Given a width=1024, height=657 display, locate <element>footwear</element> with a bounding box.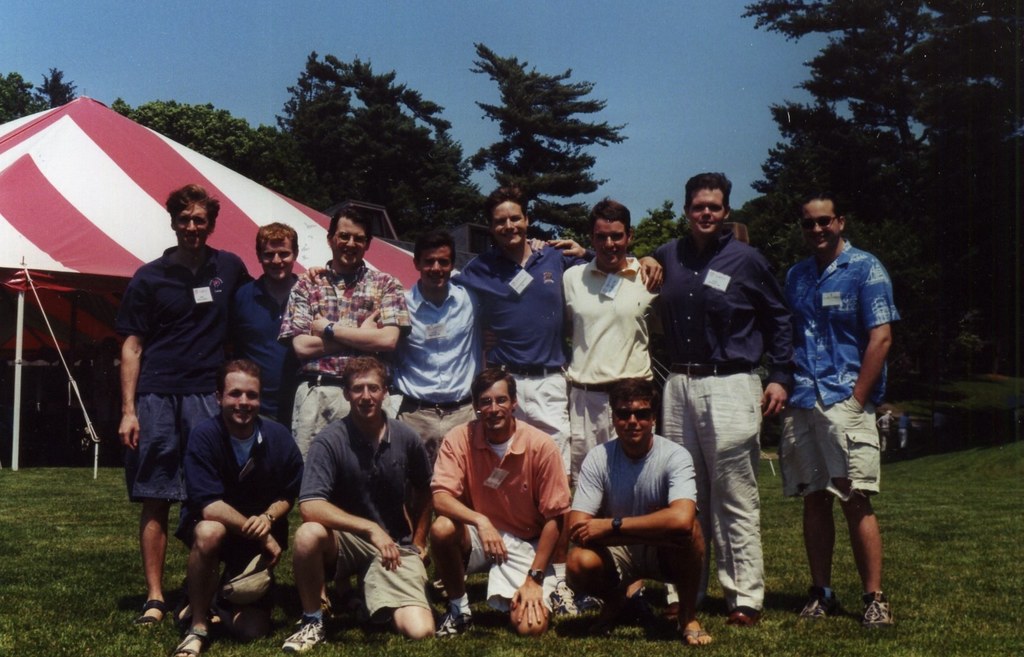
Located: box=[548, 581, 581, 627].
